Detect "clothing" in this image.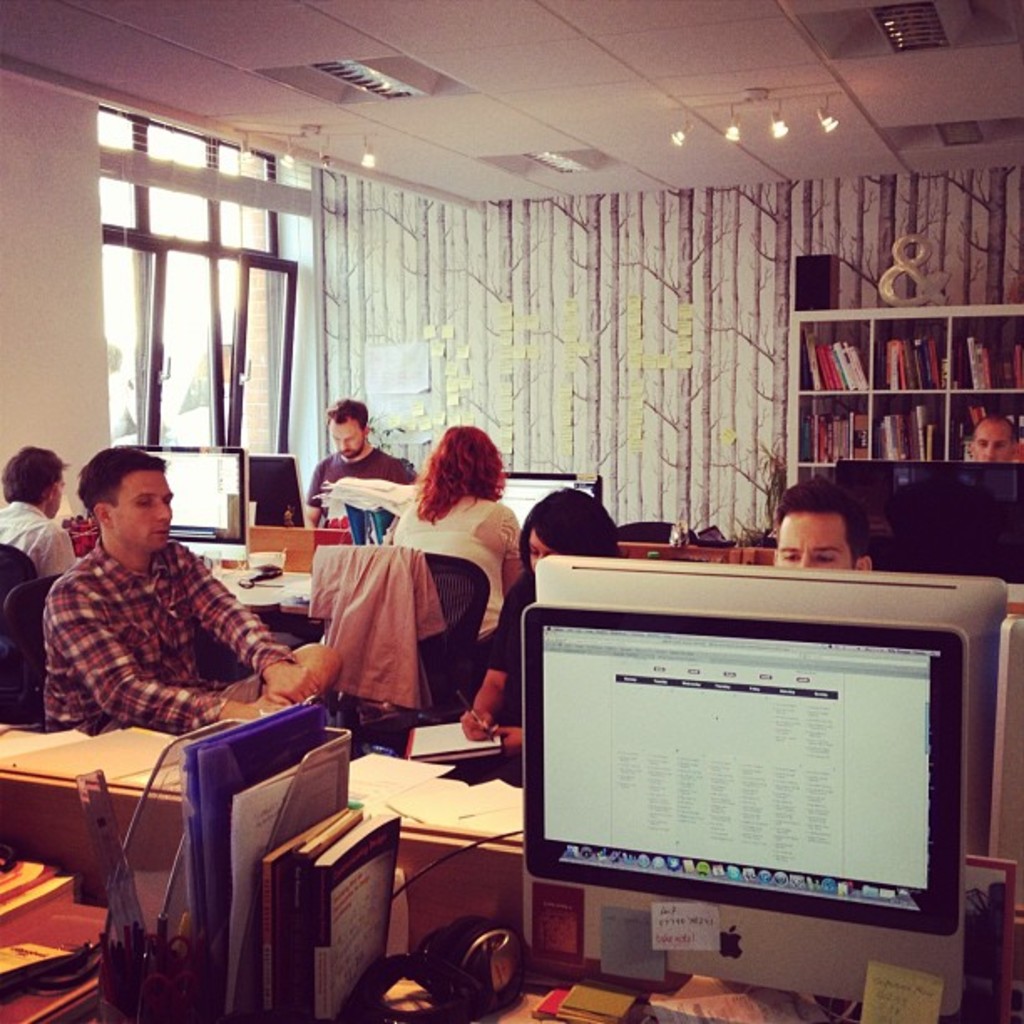
Detection: select_region(18, 490, 284, 751).
